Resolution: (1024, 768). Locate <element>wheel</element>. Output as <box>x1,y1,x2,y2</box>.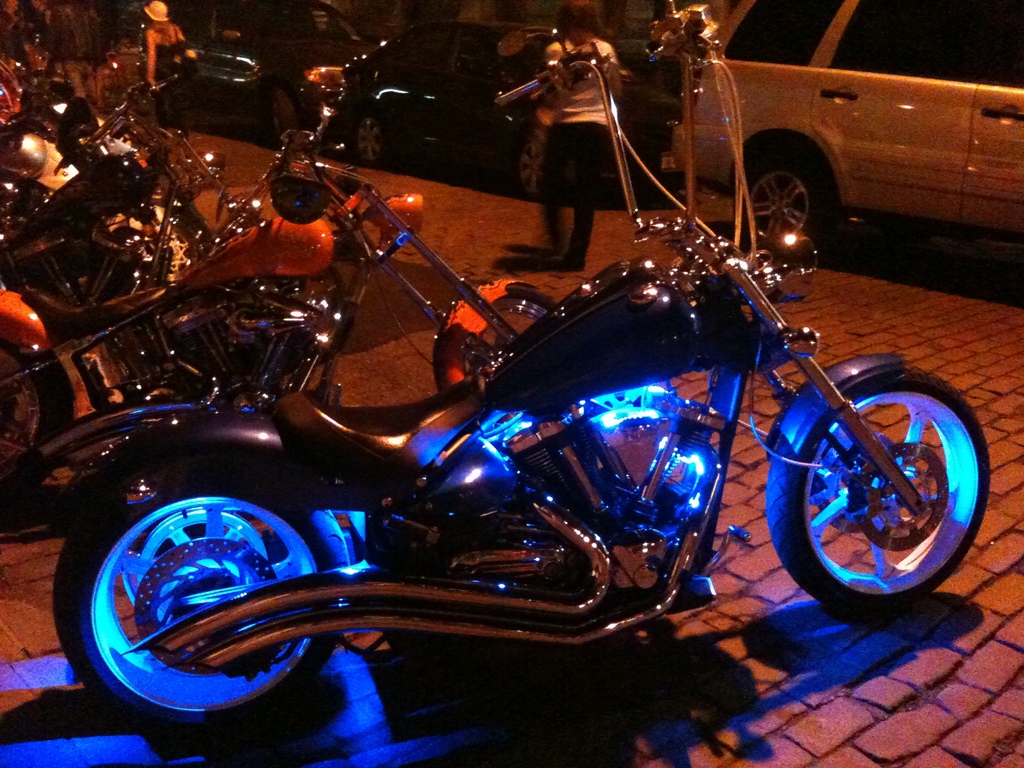
<box>51,471,353,729</box>.
